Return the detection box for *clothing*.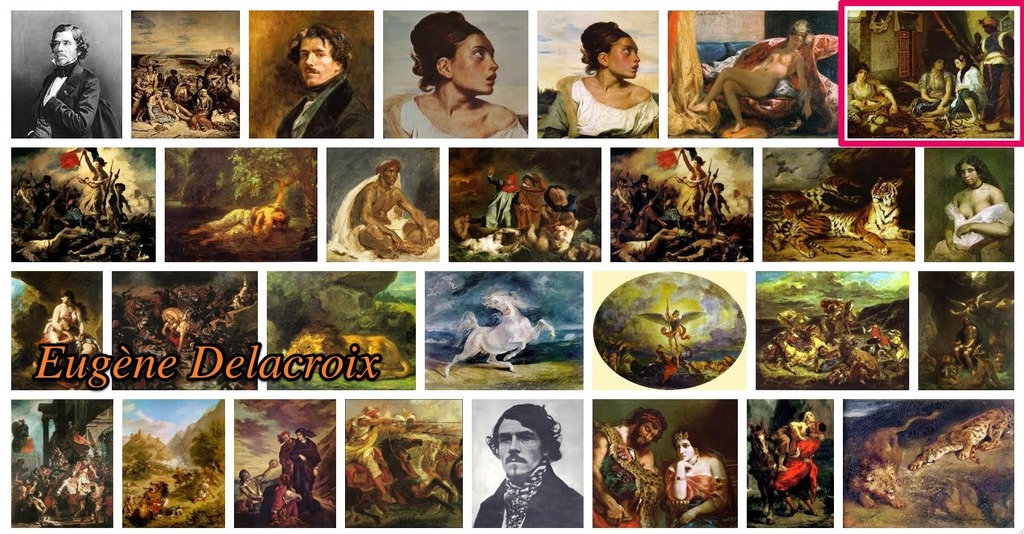
Rect(475, 464, 578, 529).
